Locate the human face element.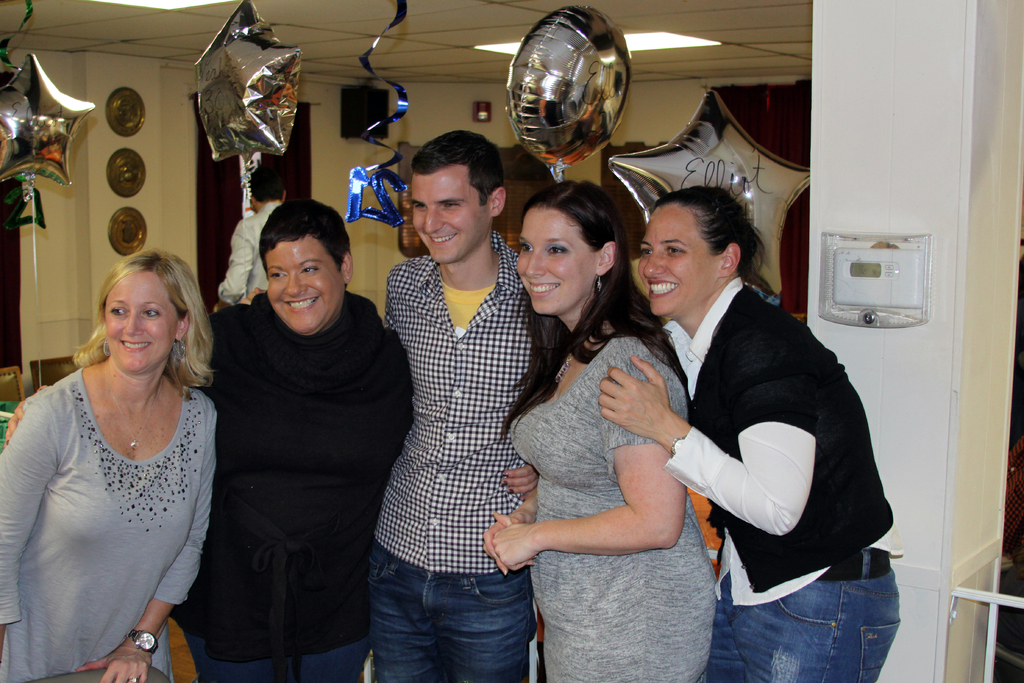
Element bbox: 265:240:342:331.
